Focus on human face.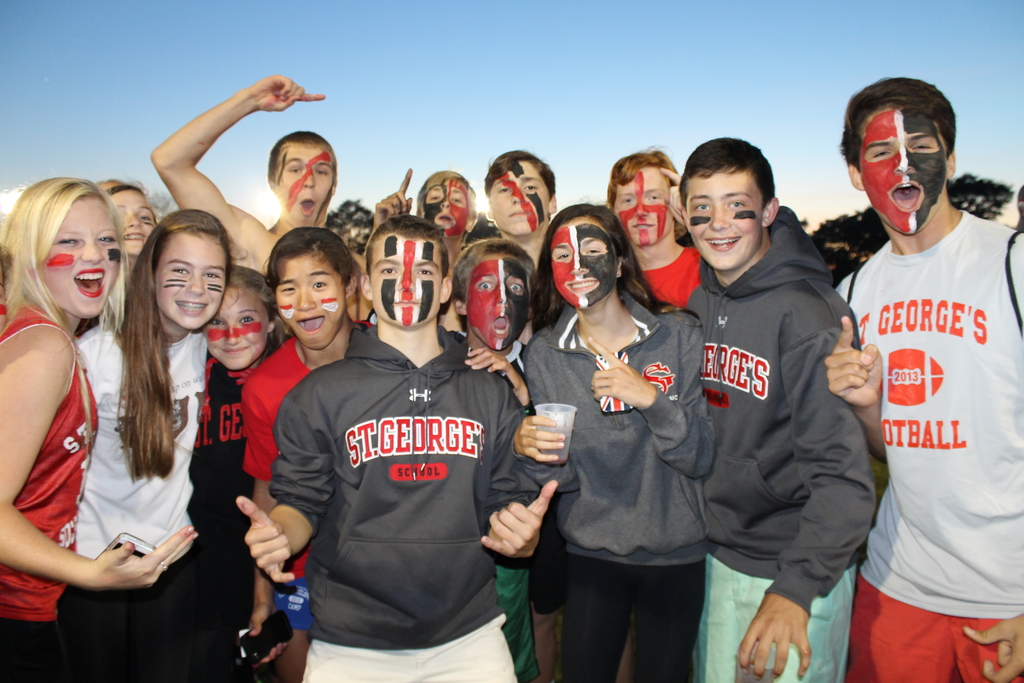
Focused at locate(150, 233, 223, 315).
